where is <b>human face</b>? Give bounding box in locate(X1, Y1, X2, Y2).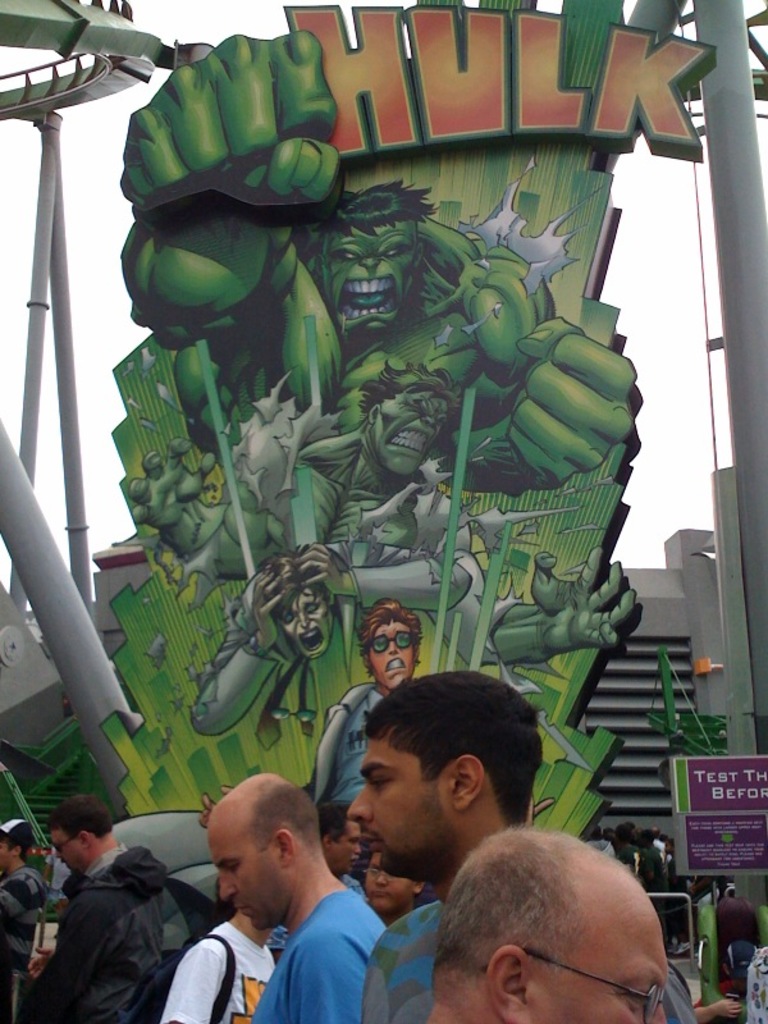
locate(206, 808, 285, 929).
